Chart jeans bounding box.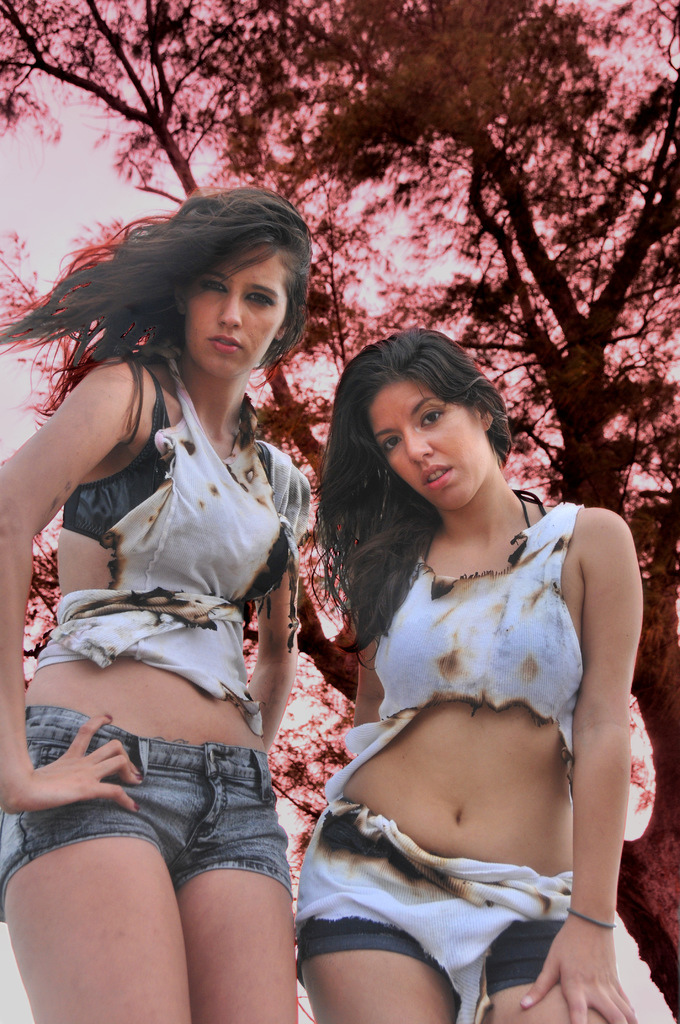
Charted: bbox=(1, 710, 296, 929).
